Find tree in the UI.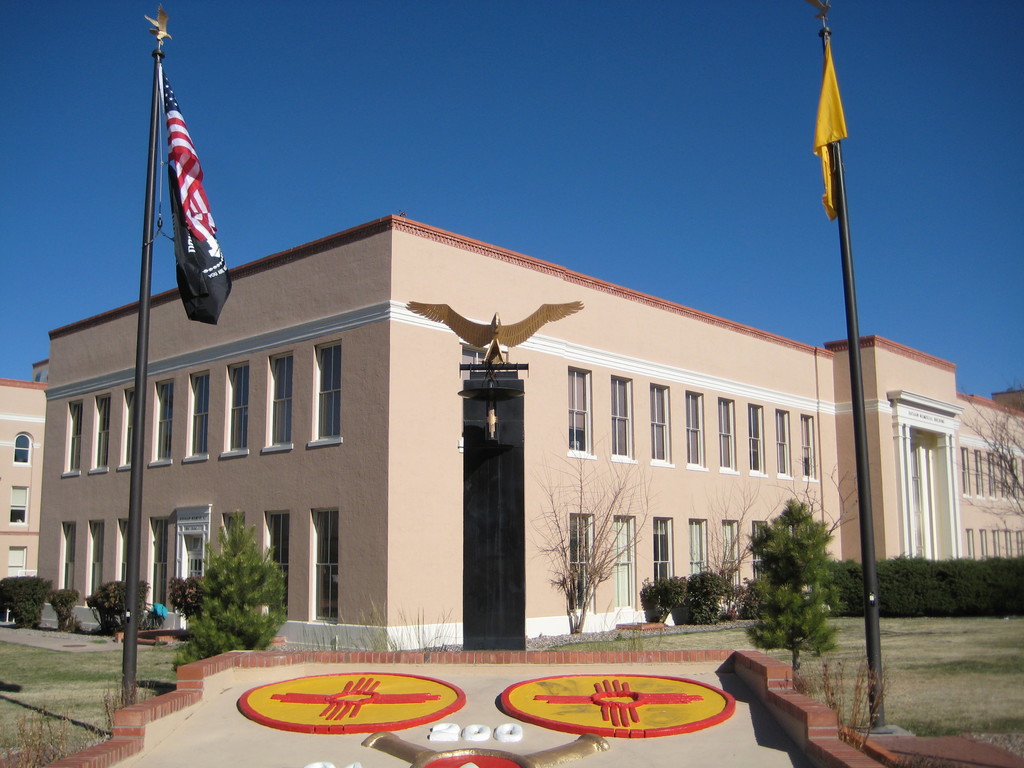
UI element at region(175, 512, 297, 675).
